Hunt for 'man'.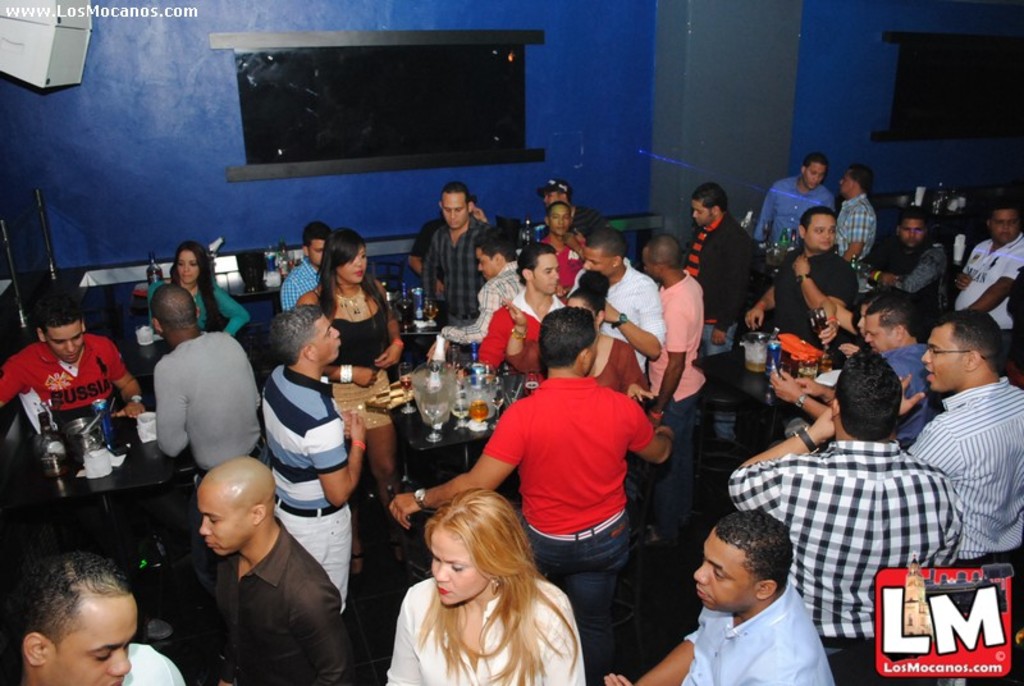
Hunted down at {"x1": 868, "y1": 206, "x2": 950, "y2": 306}.
